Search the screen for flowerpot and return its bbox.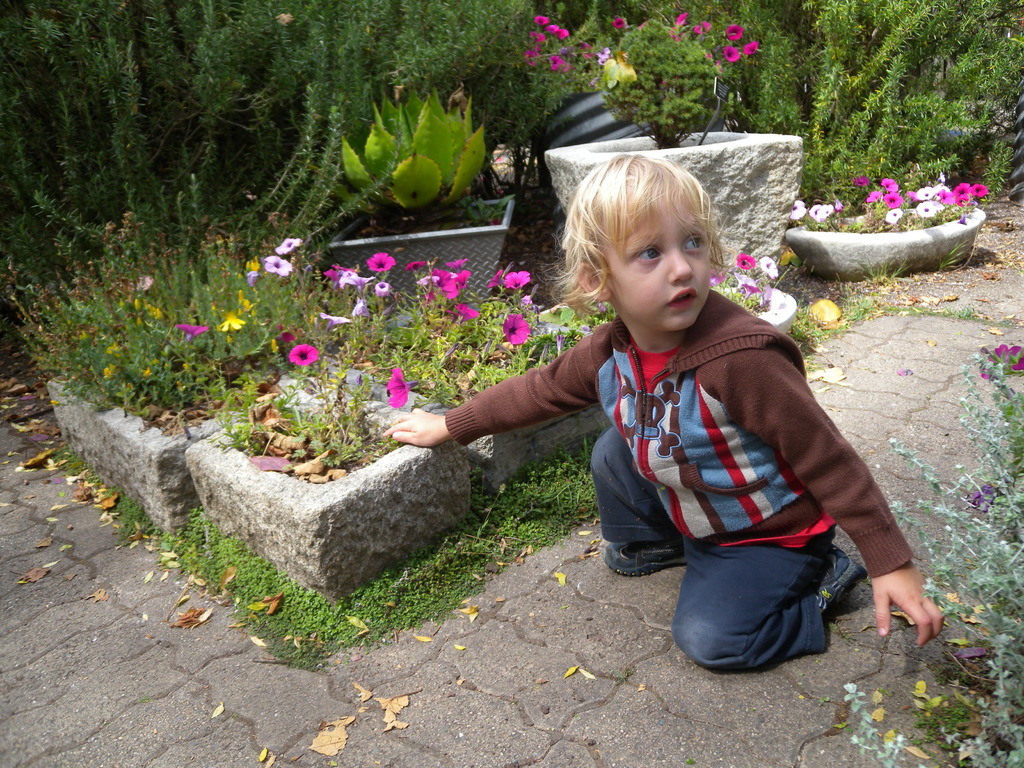
Found: (x1=710, y1=285, x2=799, y2=346).
